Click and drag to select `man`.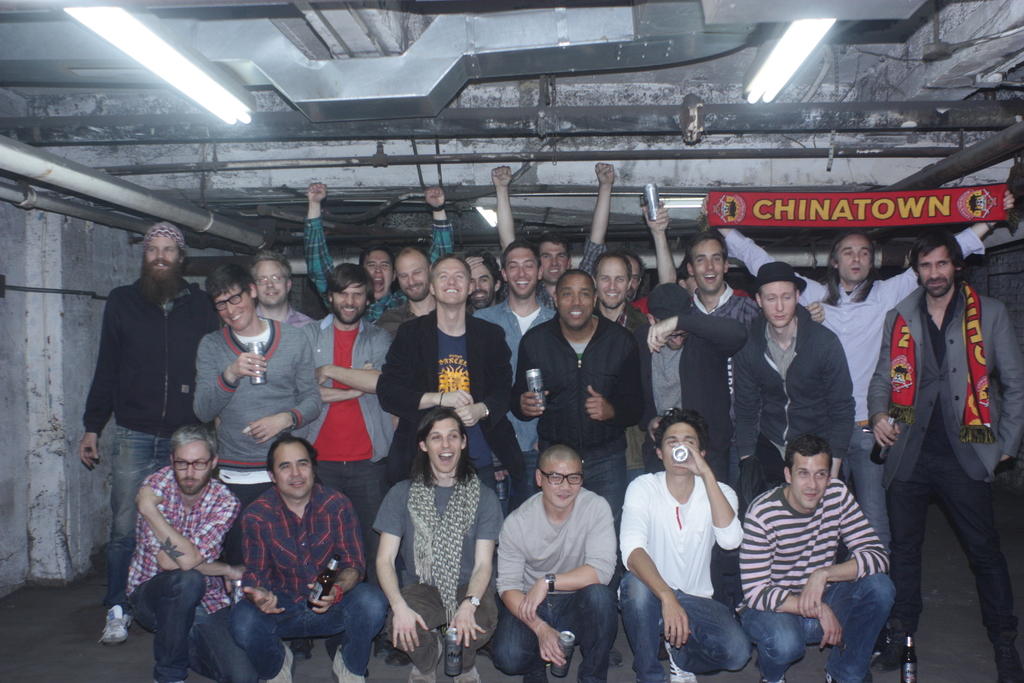
Selection: x1=739, y1=431, x2=897, y2=682.
